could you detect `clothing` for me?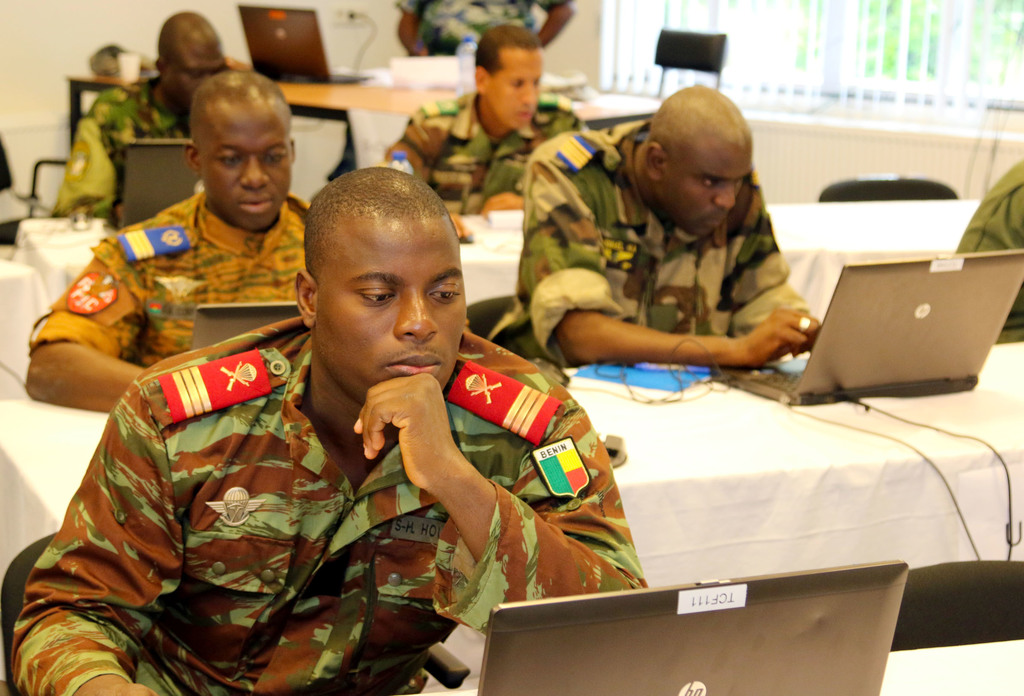
Detection result: (left=486, top=113, right=813, bottom=380).
